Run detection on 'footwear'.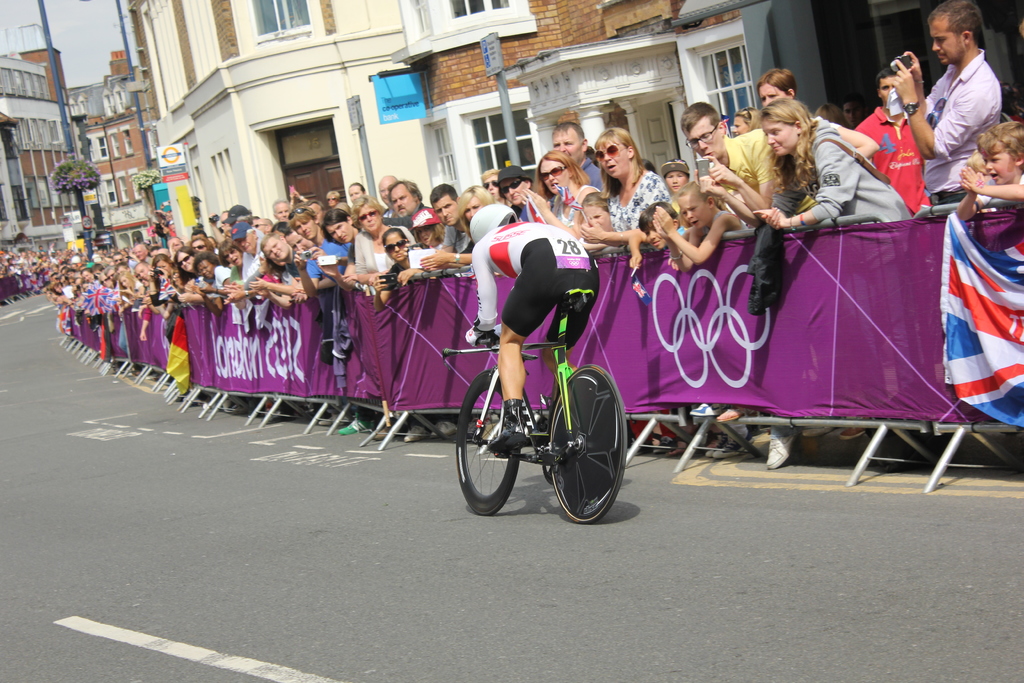
Result: (left=842, top=427, right=876, bottom=437).
